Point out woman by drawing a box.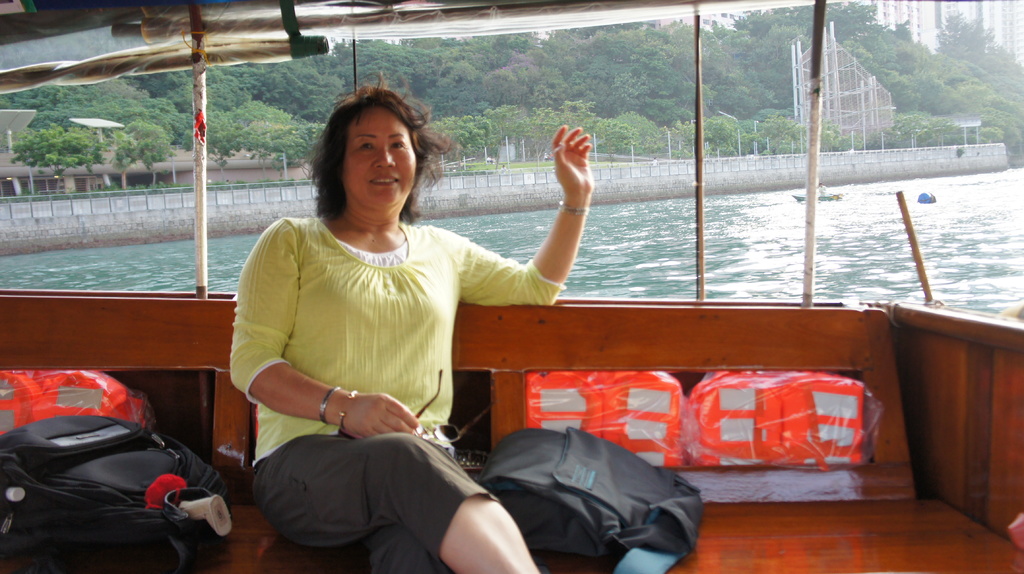
228,93,577,537.
